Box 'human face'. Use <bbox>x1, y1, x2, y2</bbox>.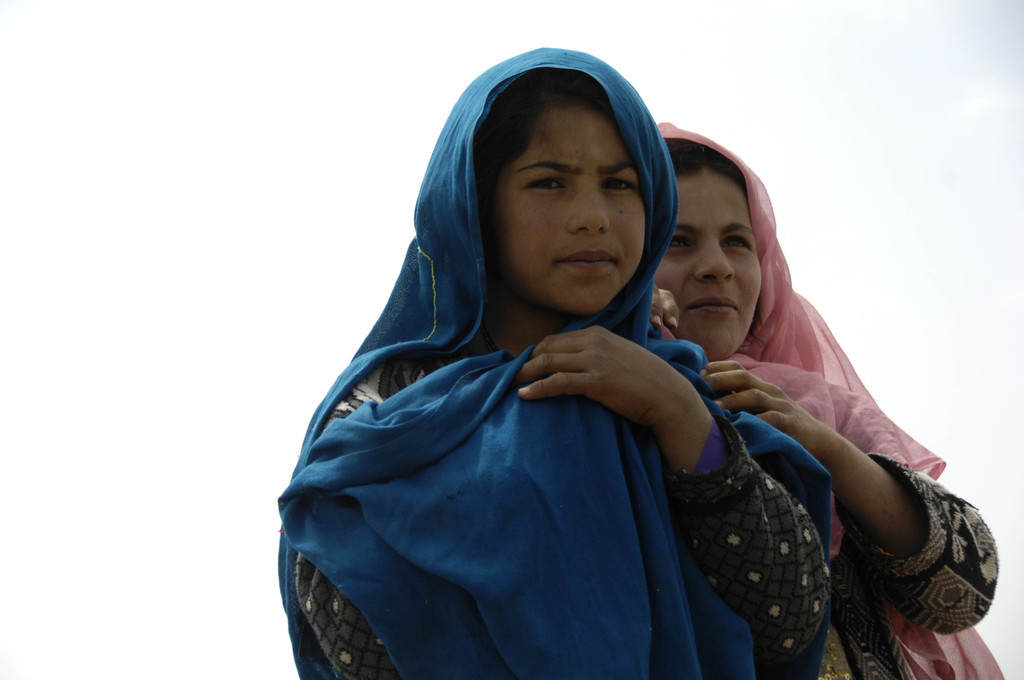
<bbox>499, 109, 645, 315</bbox>.
